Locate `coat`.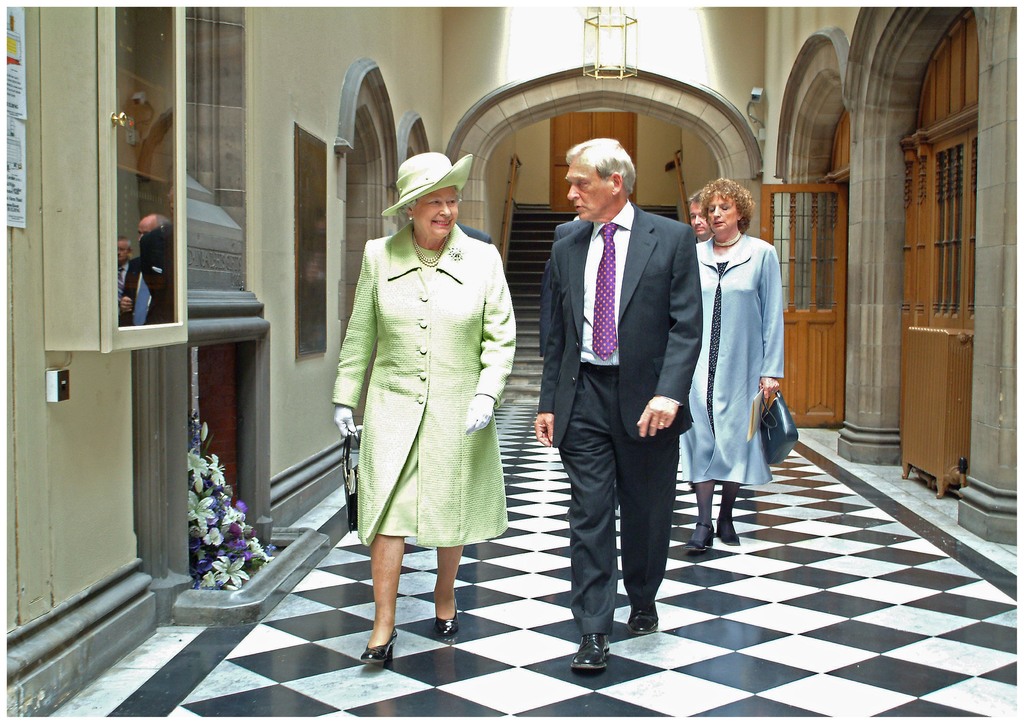
Bounding box: bbox=[531, 200, 708, 441].
